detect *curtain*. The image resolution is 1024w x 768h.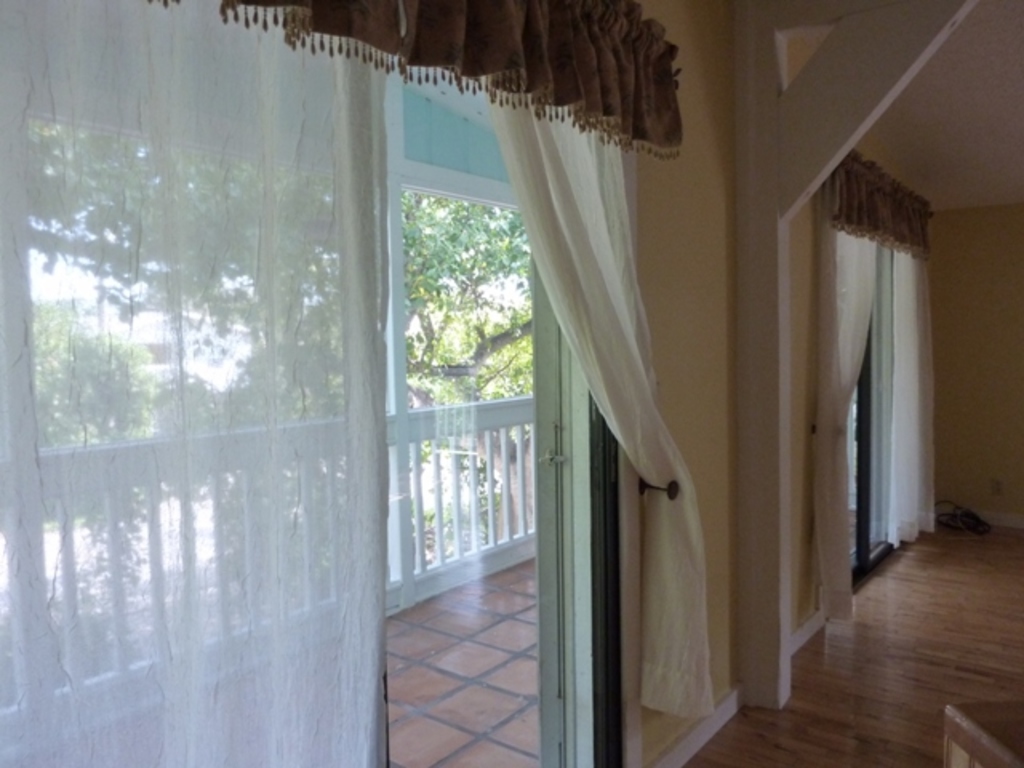
pyautogui.locateOnScreen(824, 142, 954, 624).
